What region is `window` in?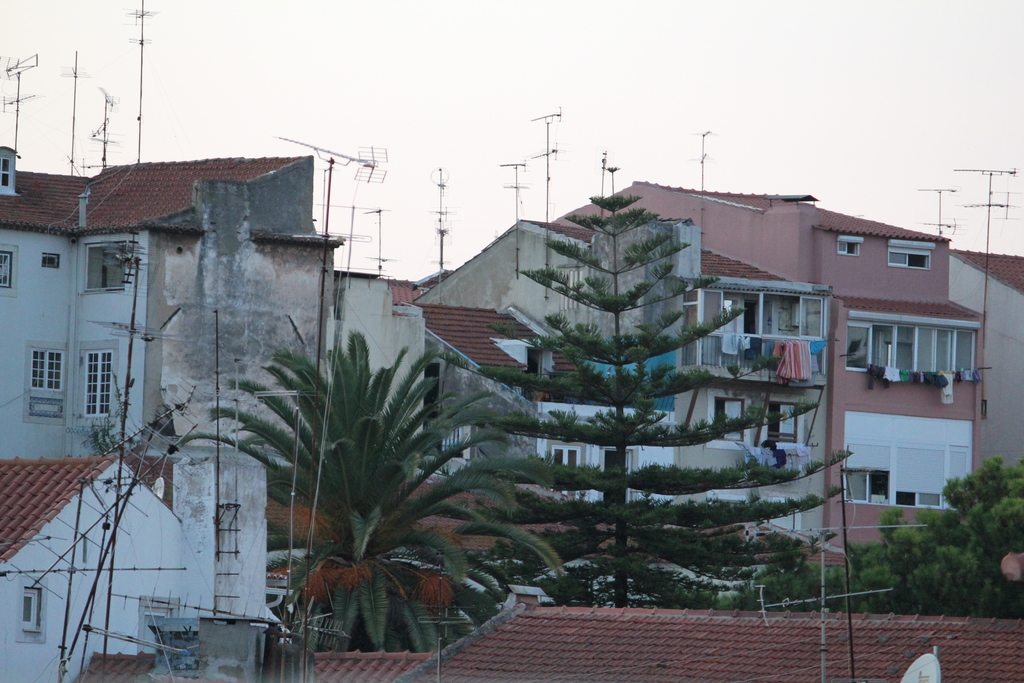
pyautogui.locateOnScreen(711, 393, 742, 442).
